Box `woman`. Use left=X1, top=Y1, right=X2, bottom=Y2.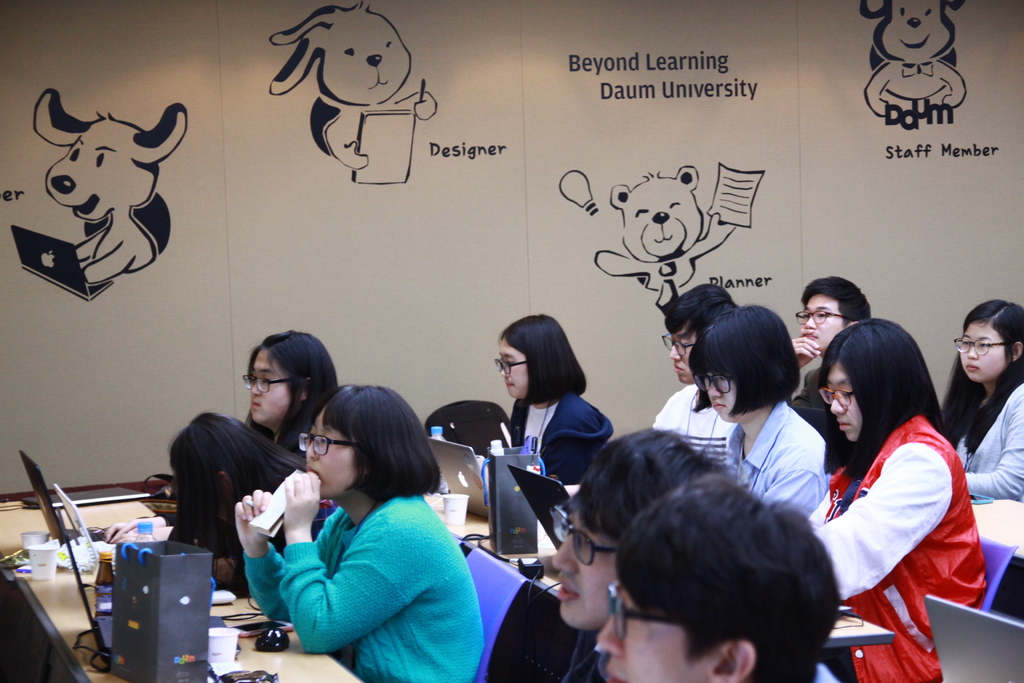
left=497, top=314, right=621, bottom=491.
